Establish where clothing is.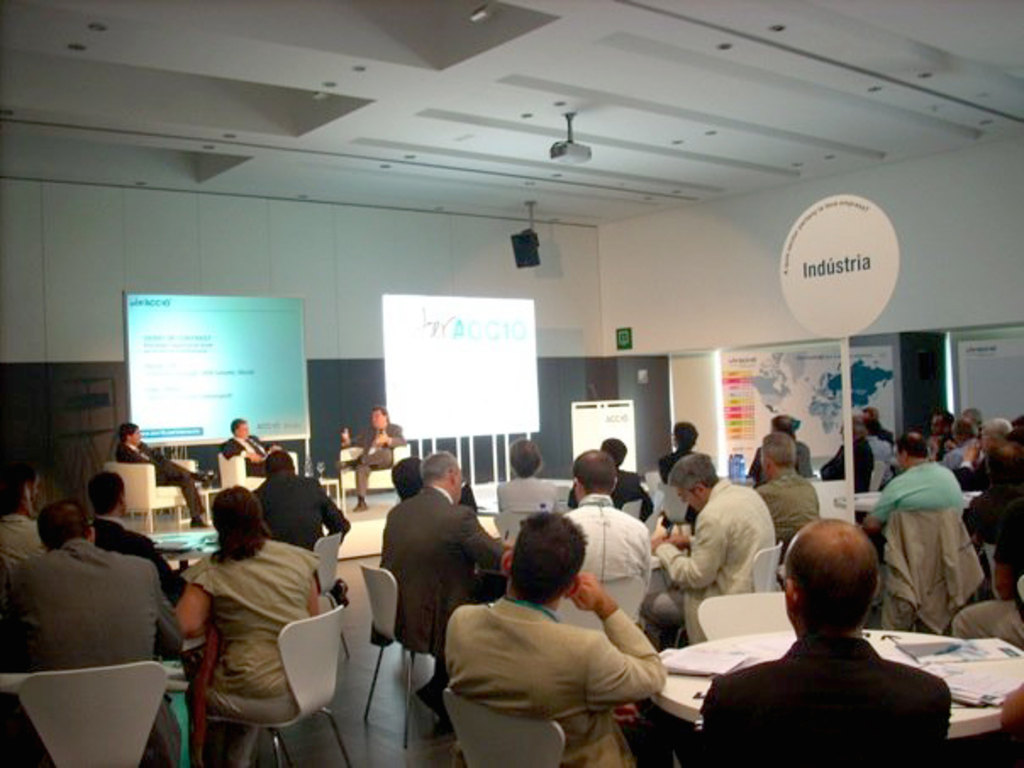
Established at box(348, 417, 402, 497).
